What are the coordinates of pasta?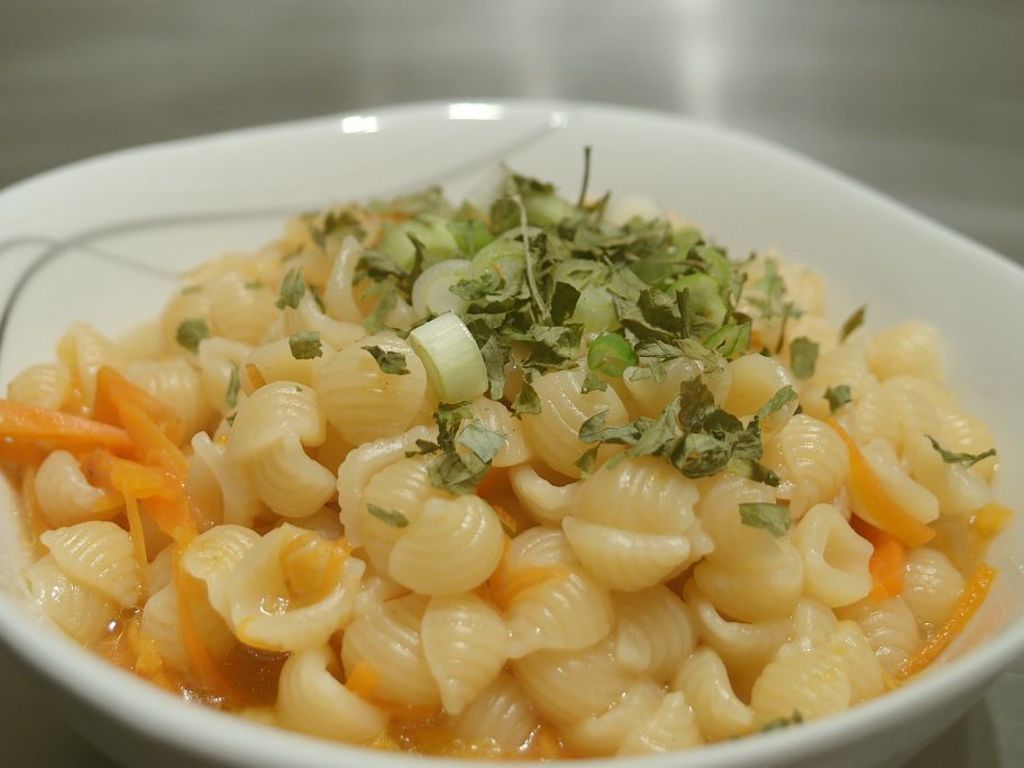
Rect(1, 140, 1003, 761).
